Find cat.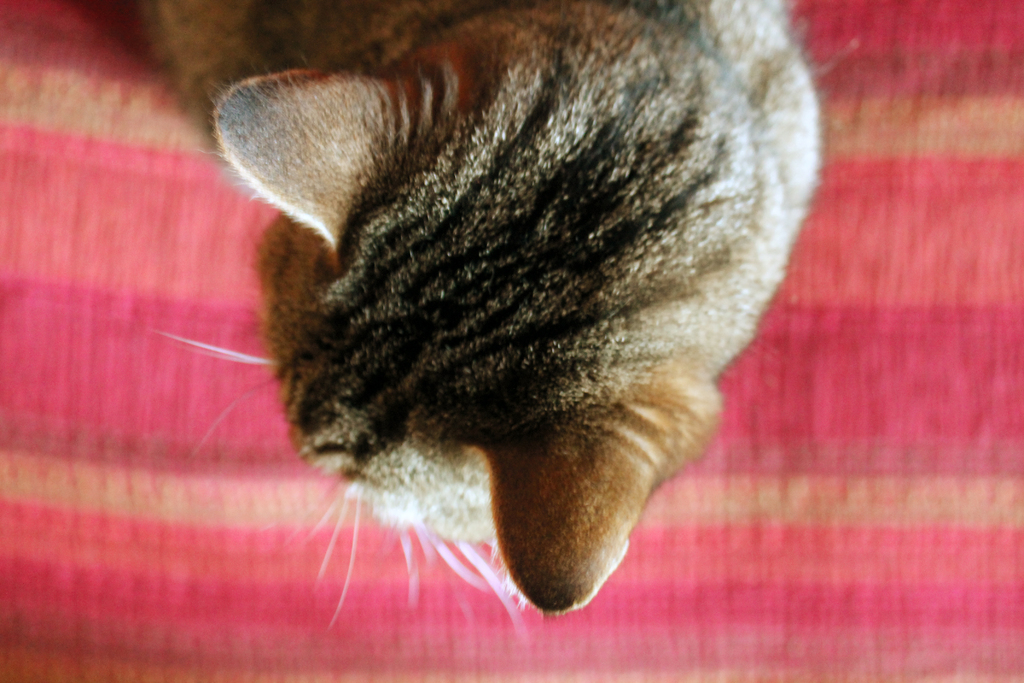
box=[168, 0, 827, 664].
